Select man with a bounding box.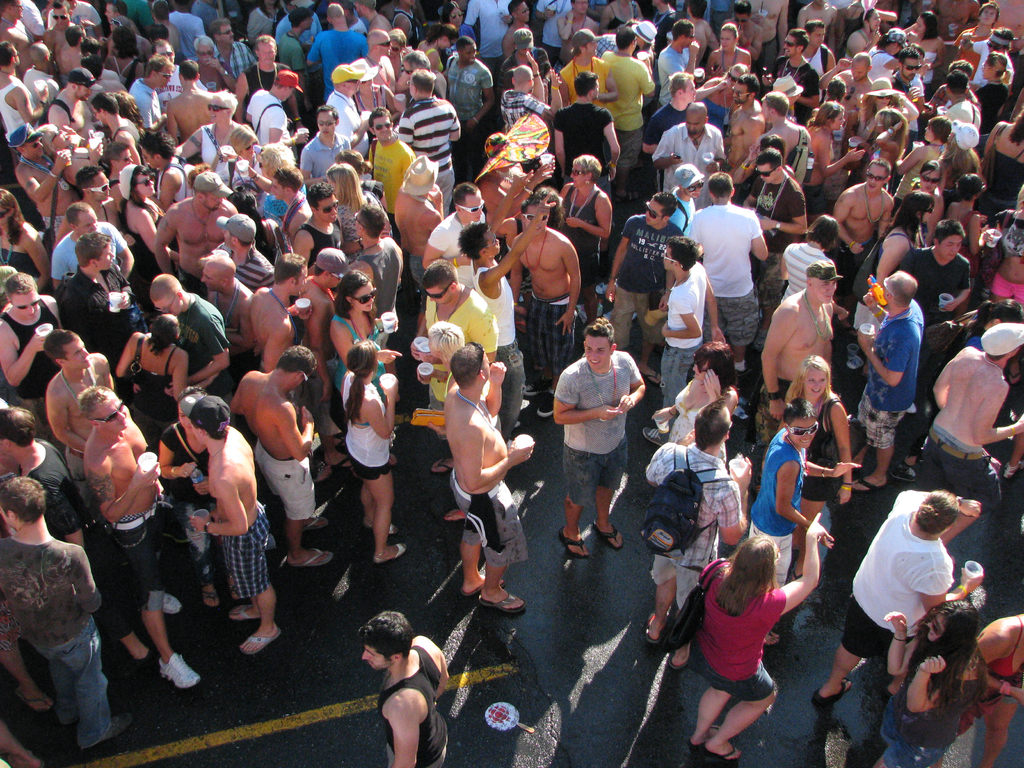
(449,36,501,143).
